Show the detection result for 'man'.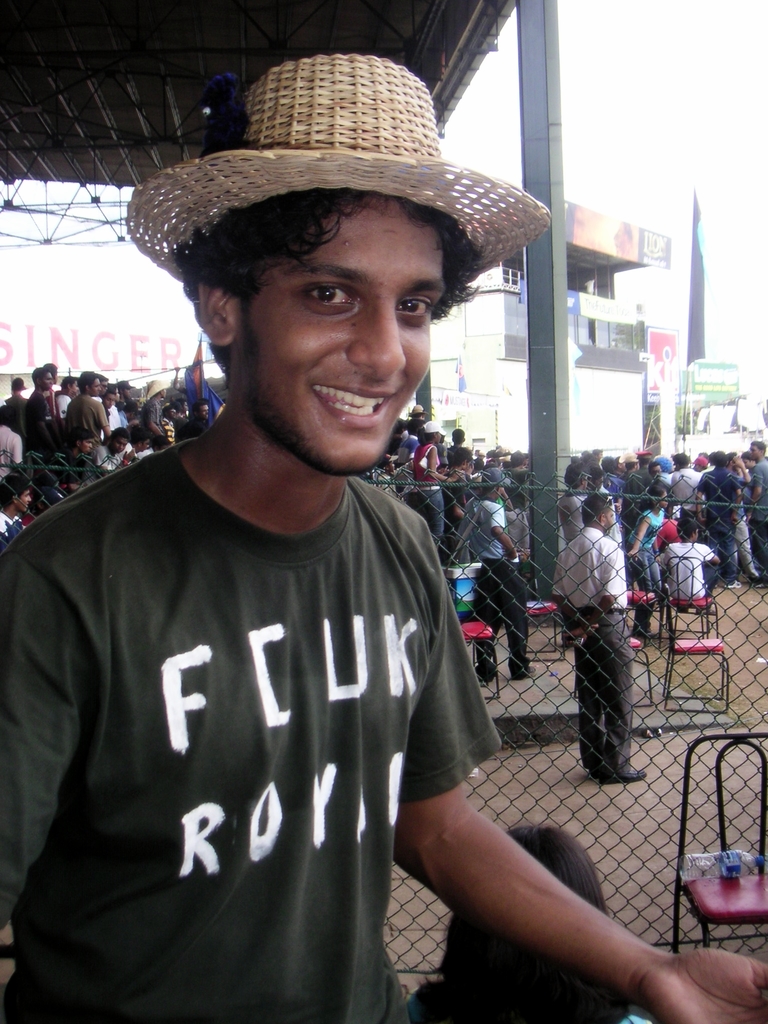
<region>656, 520, 719, 609</region>.
